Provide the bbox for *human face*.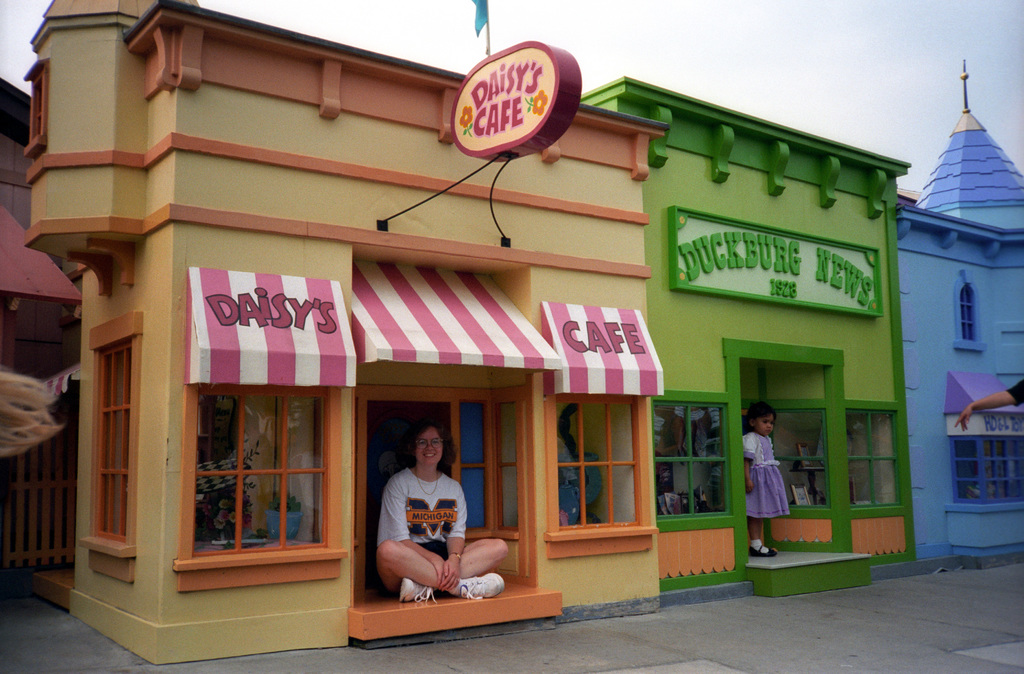
Rect(754, 412, 774, 436).
